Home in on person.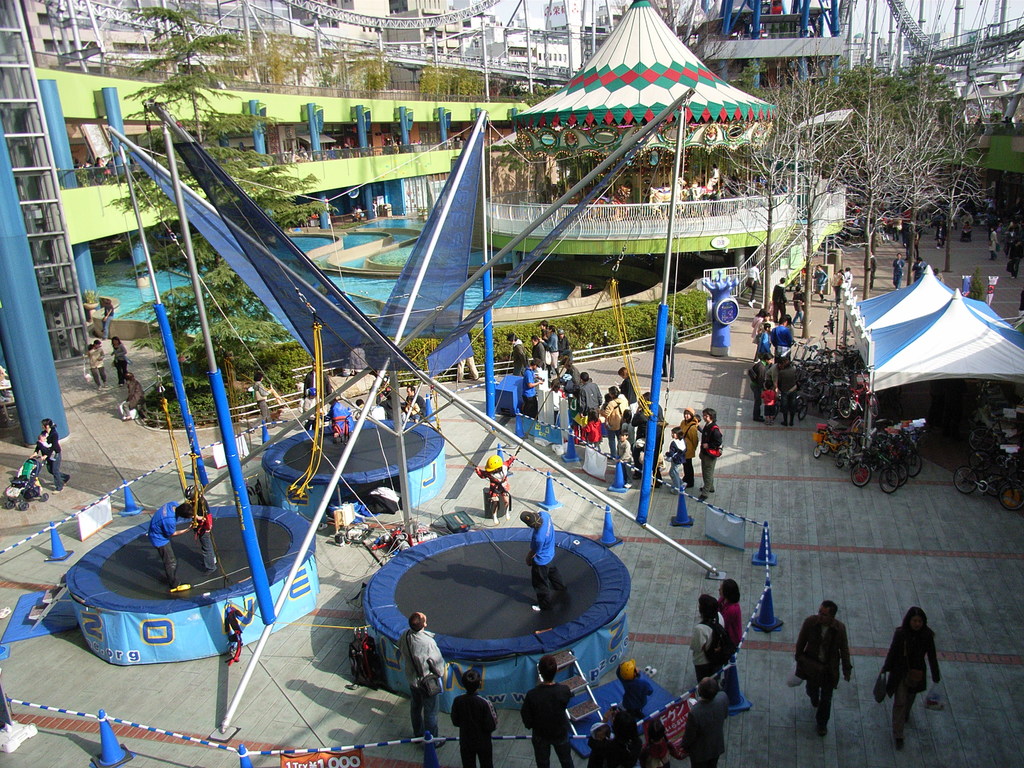
Homed in at x1=398 y1=606 x2=442 y2=746.
